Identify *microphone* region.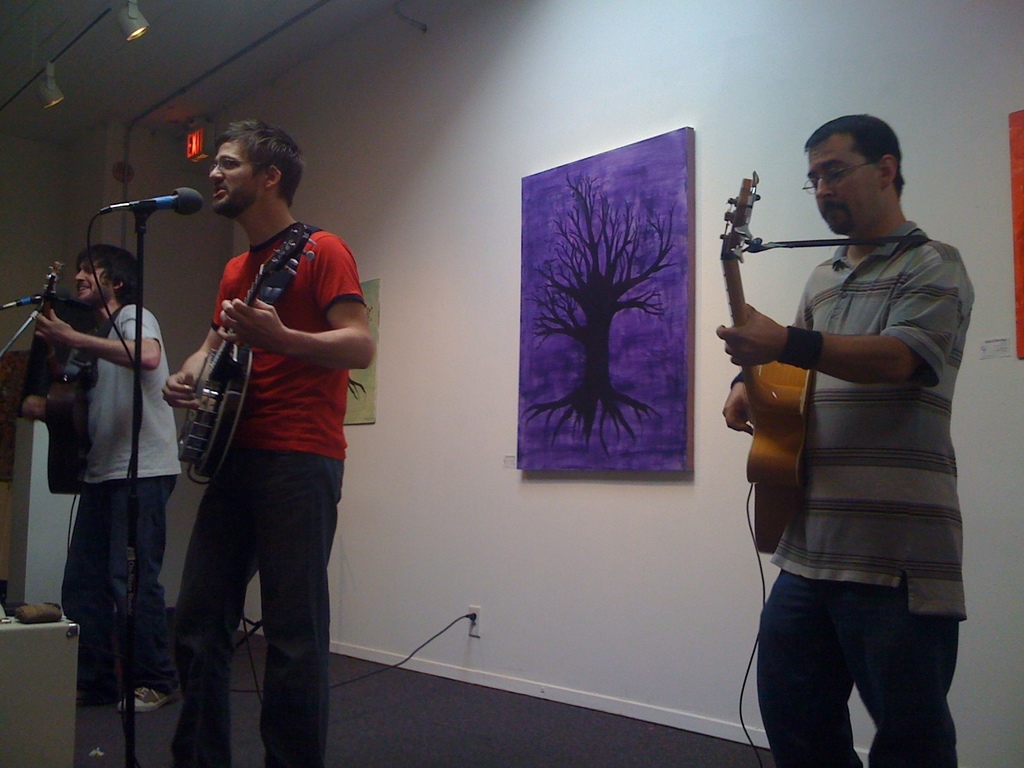
Region: <box>74,185,212,241</box>.
